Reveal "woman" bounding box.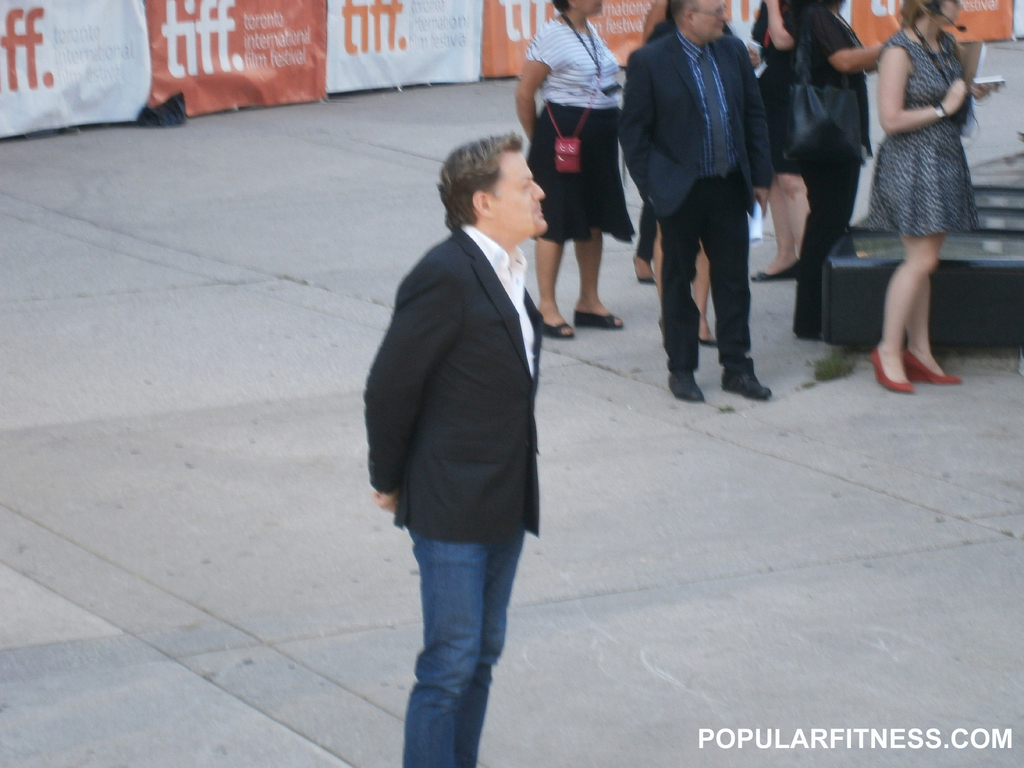
Revealed: region(872, 0, 1002, 397).
